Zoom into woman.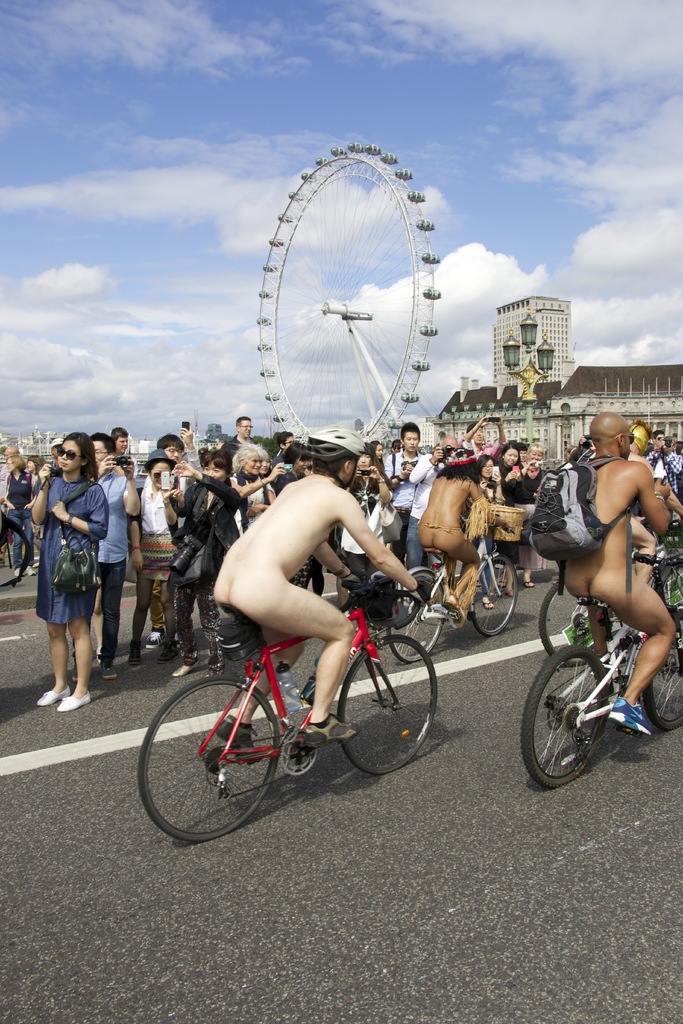
Zoom target: 119 445 183 661.
